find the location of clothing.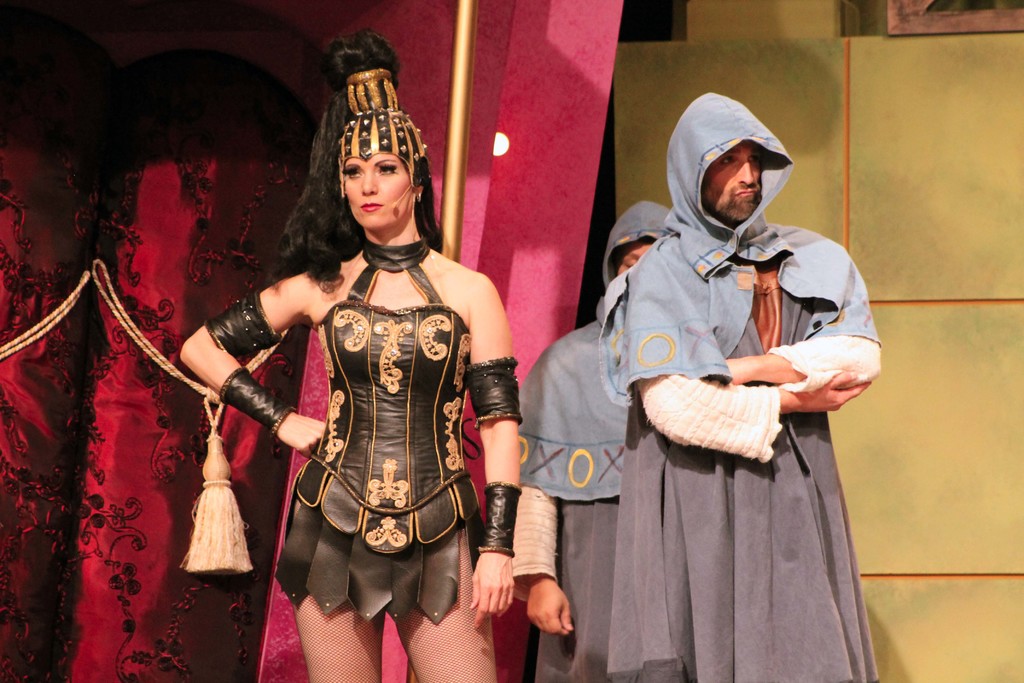
Location: (left=513, top=202, right=672, bottom=682).
